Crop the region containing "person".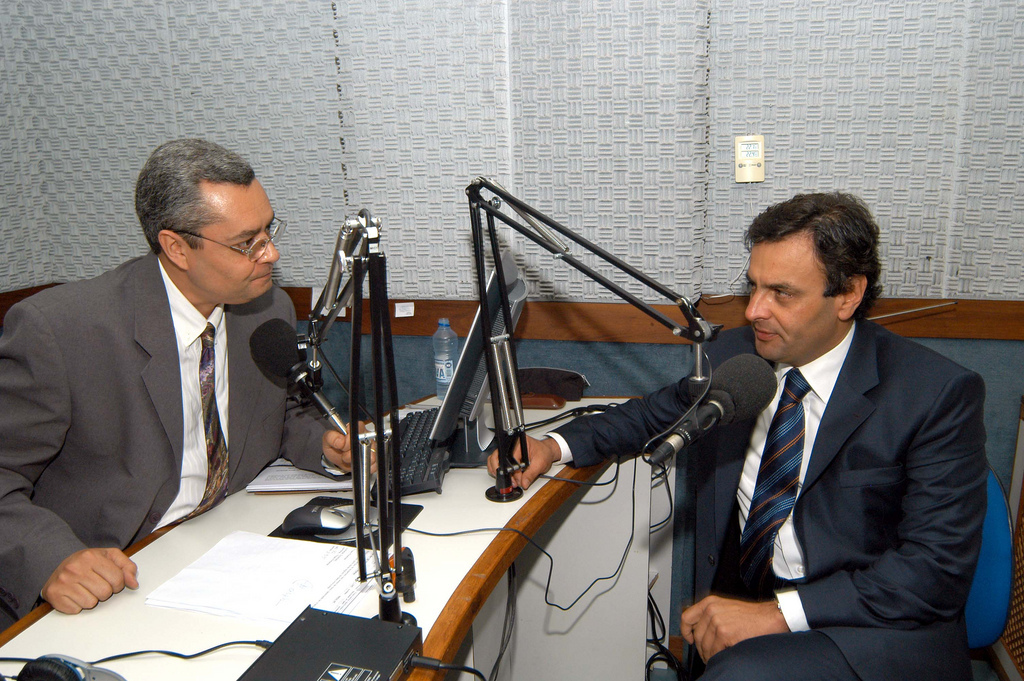
Crop region: bbox=(488, 190, 993, 680).
